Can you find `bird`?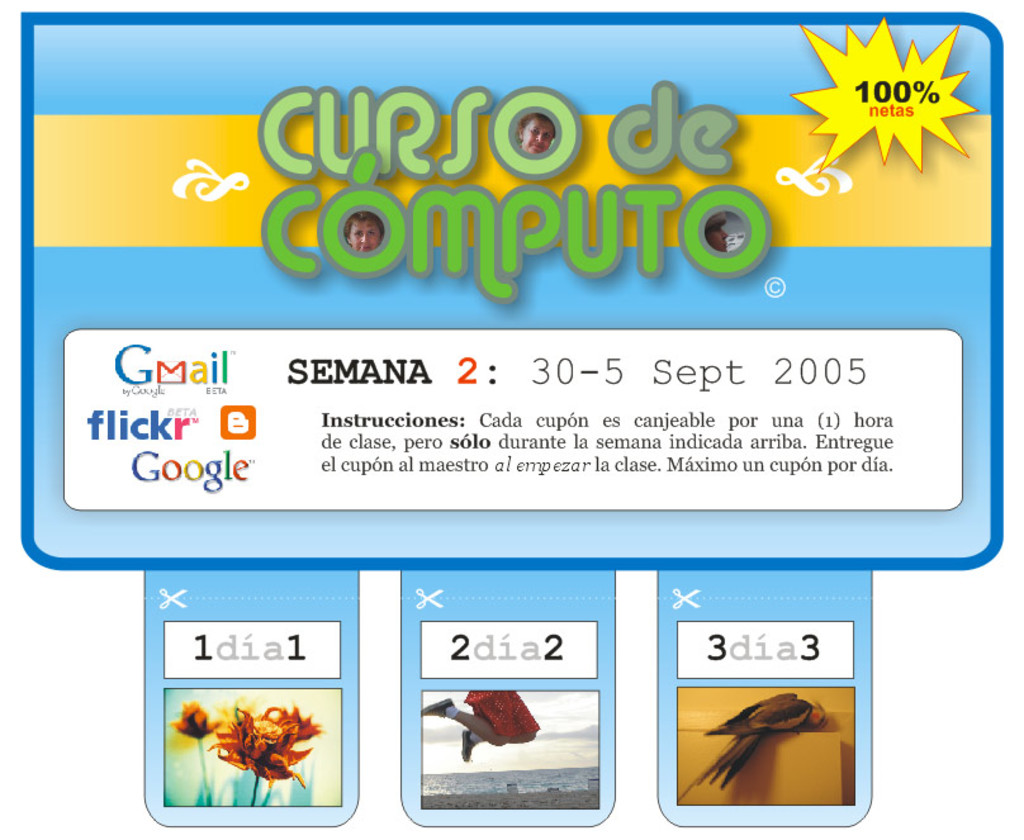
Yes, bounding box: (x1=677, y1=687, x2=835, y2=803).
